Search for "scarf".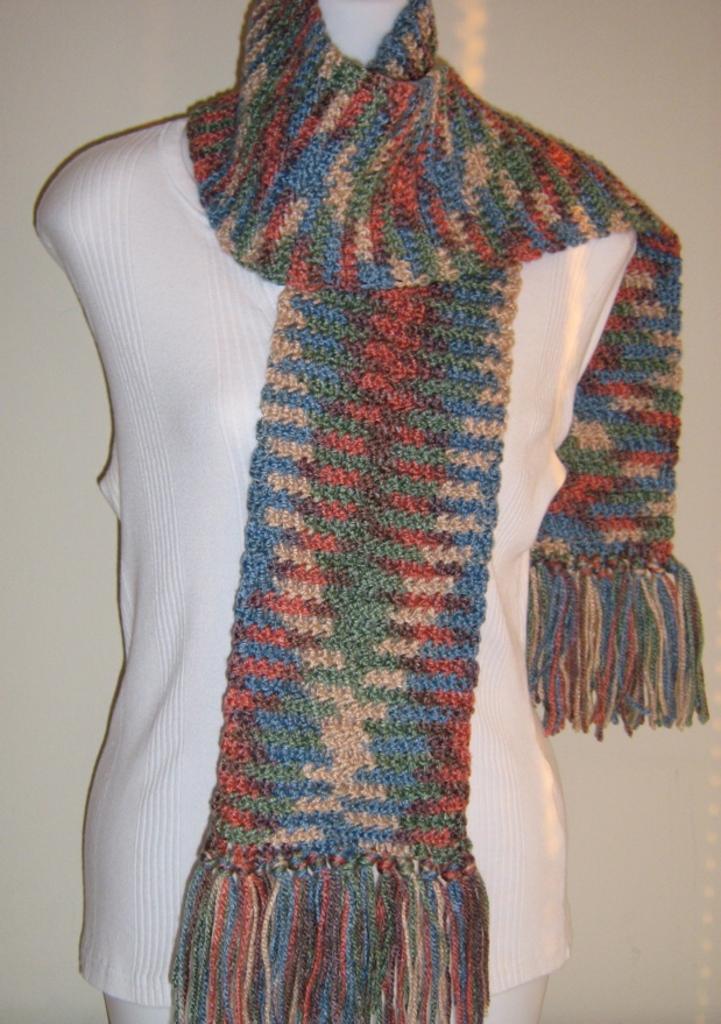
Found at [164, 0, 707, 1023].
